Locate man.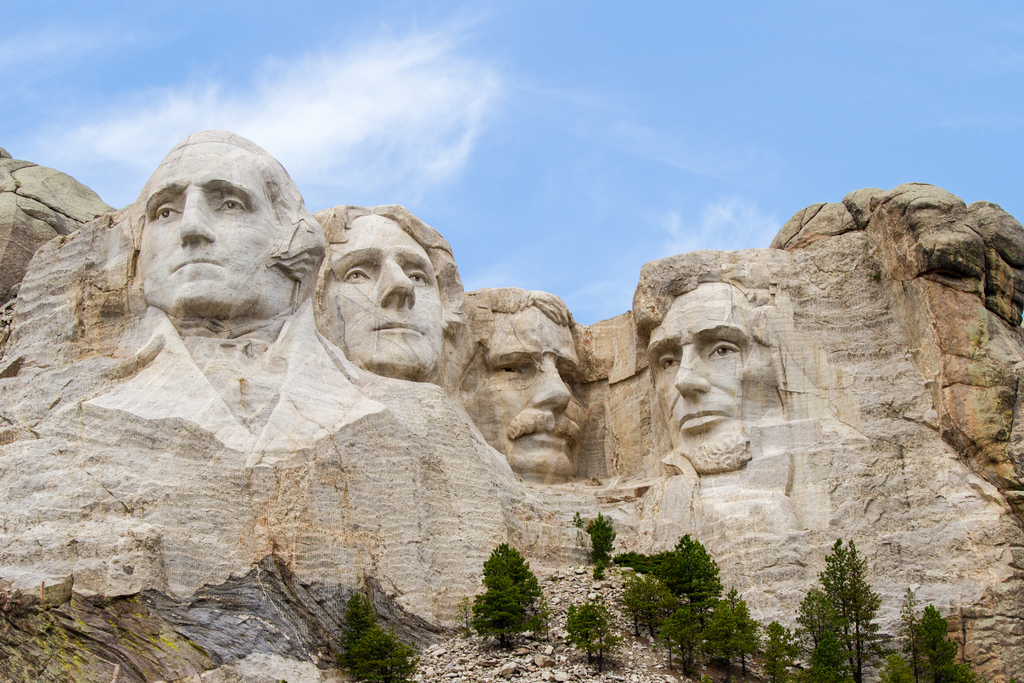
Bounding box: locate(127, 125, 319, 463).
